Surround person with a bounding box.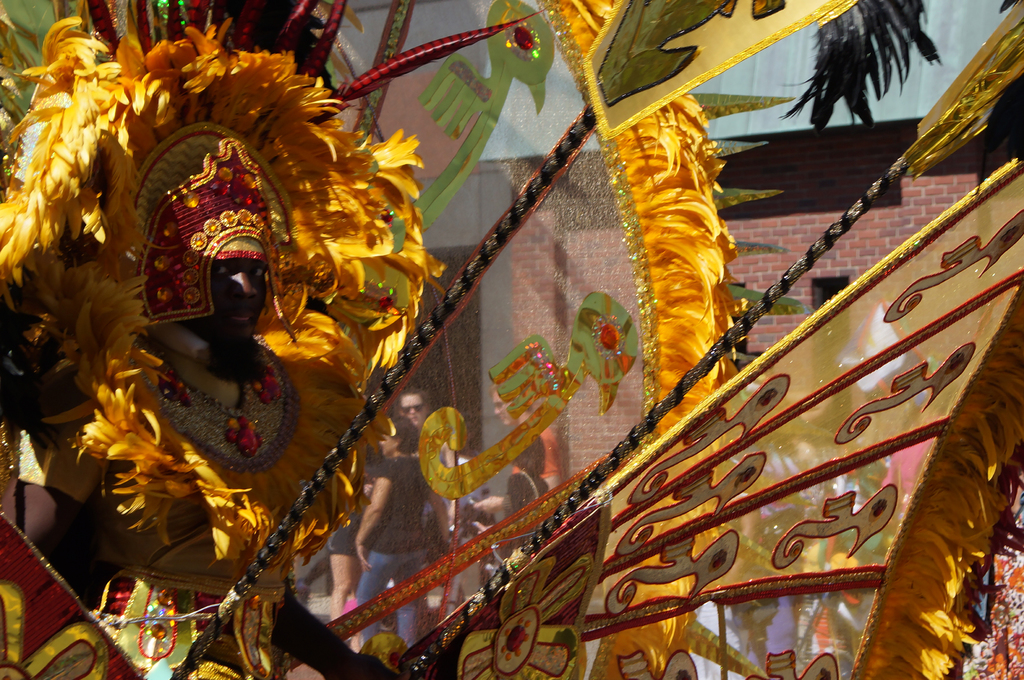
bbox=[0, 18, 1023, 679].
